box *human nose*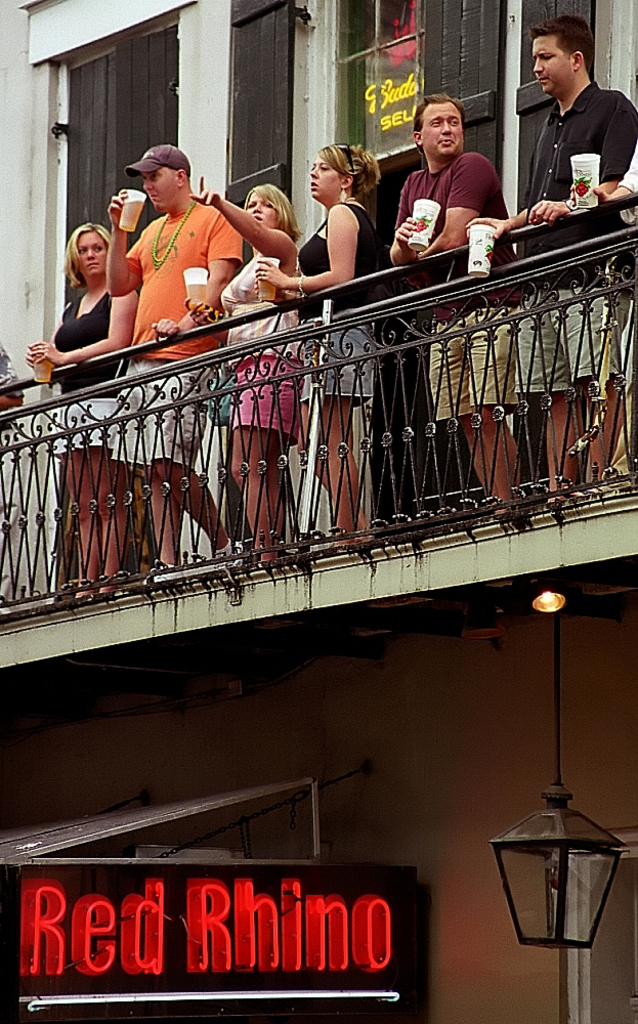
bbox(251, 202, 260, 214)
